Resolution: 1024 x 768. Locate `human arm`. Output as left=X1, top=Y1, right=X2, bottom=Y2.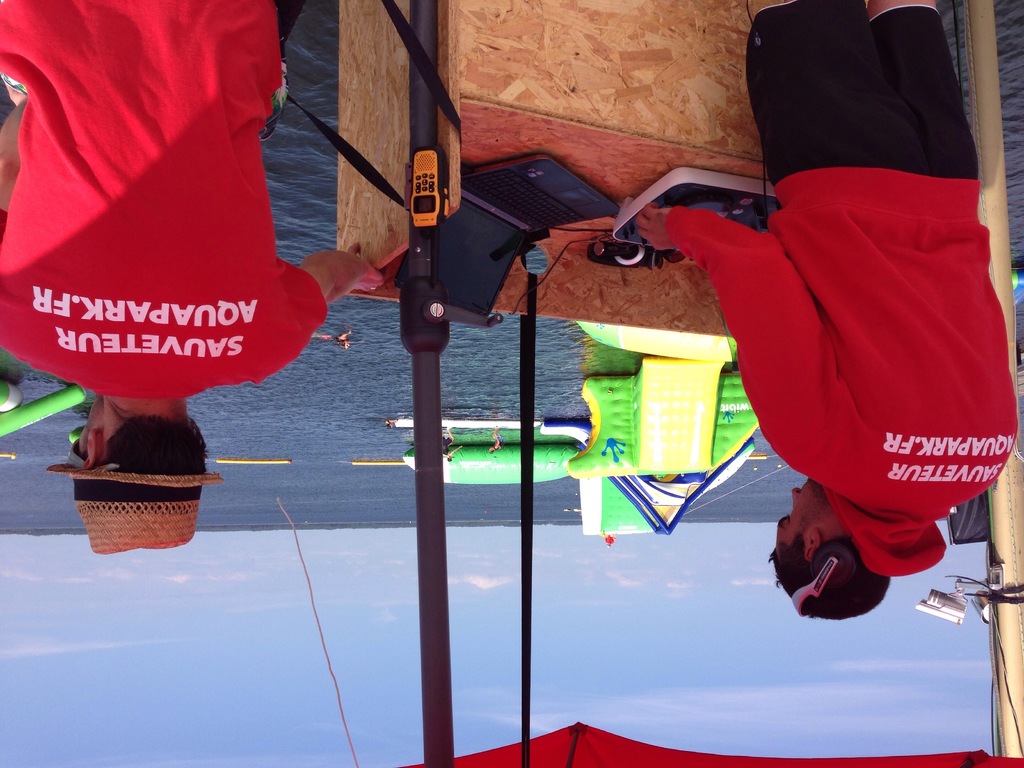
left=262, top=240, right=392, bottom=390.
